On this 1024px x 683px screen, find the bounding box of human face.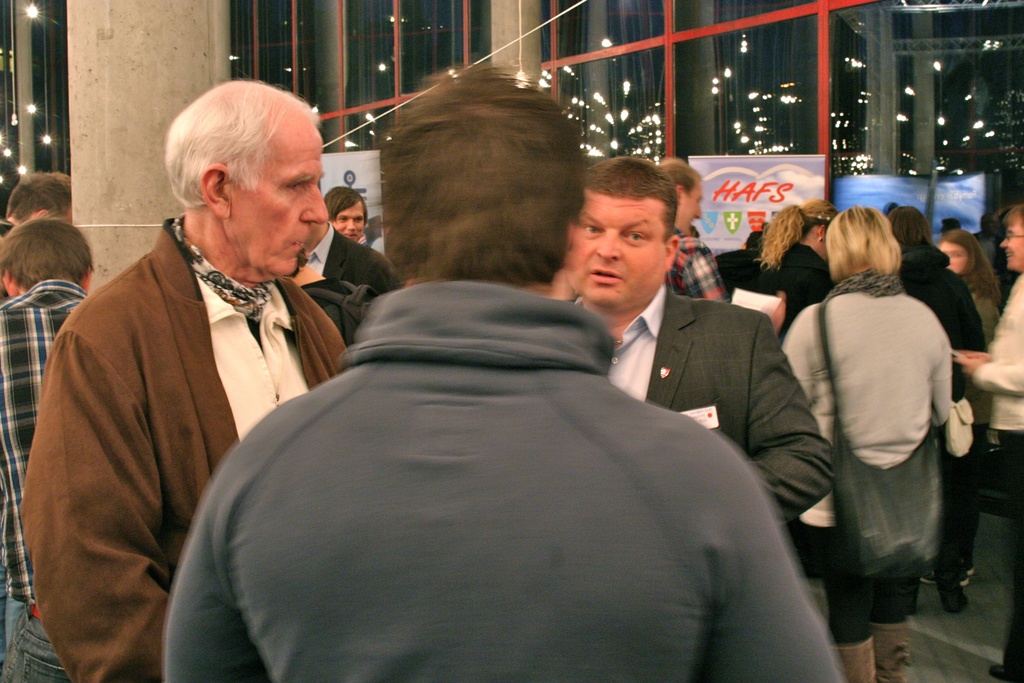
Bounding box: 998 213 1023 270.
